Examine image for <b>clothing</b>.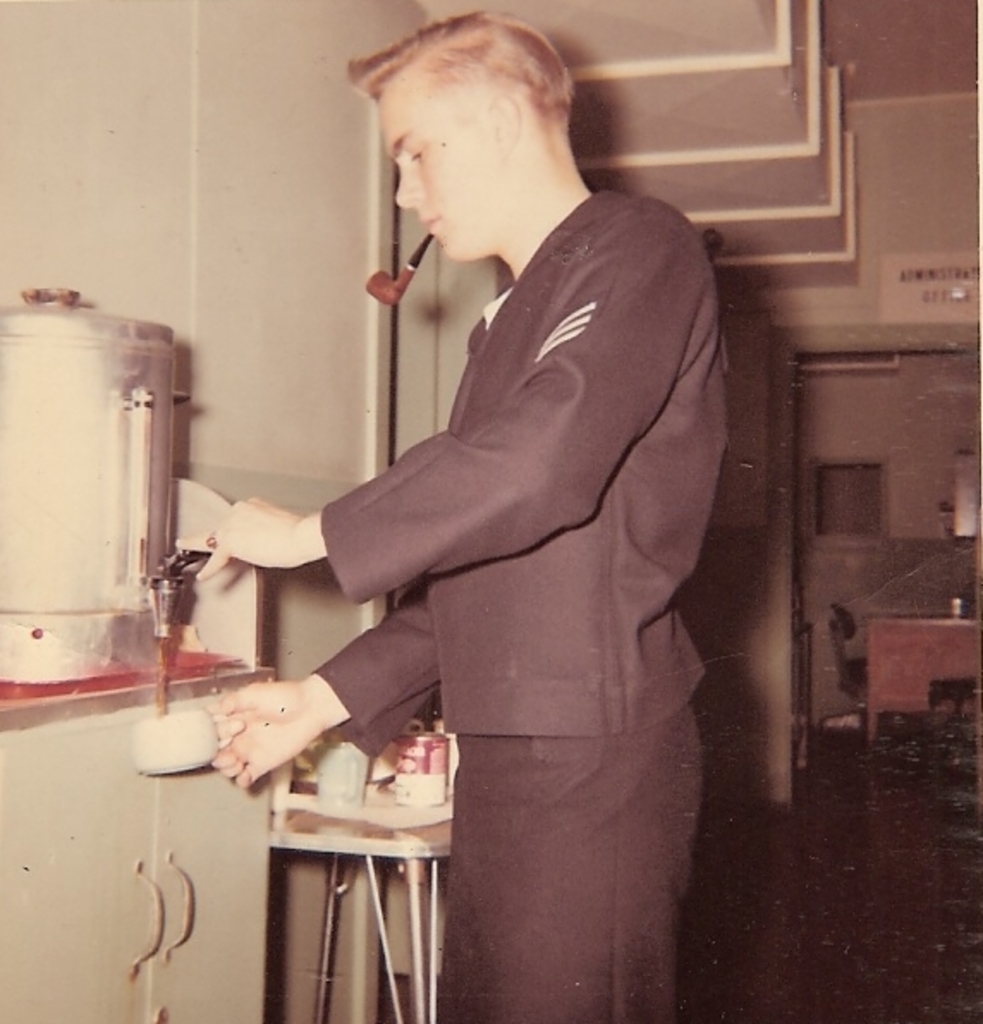
Examination result: [306,256,748,979].
